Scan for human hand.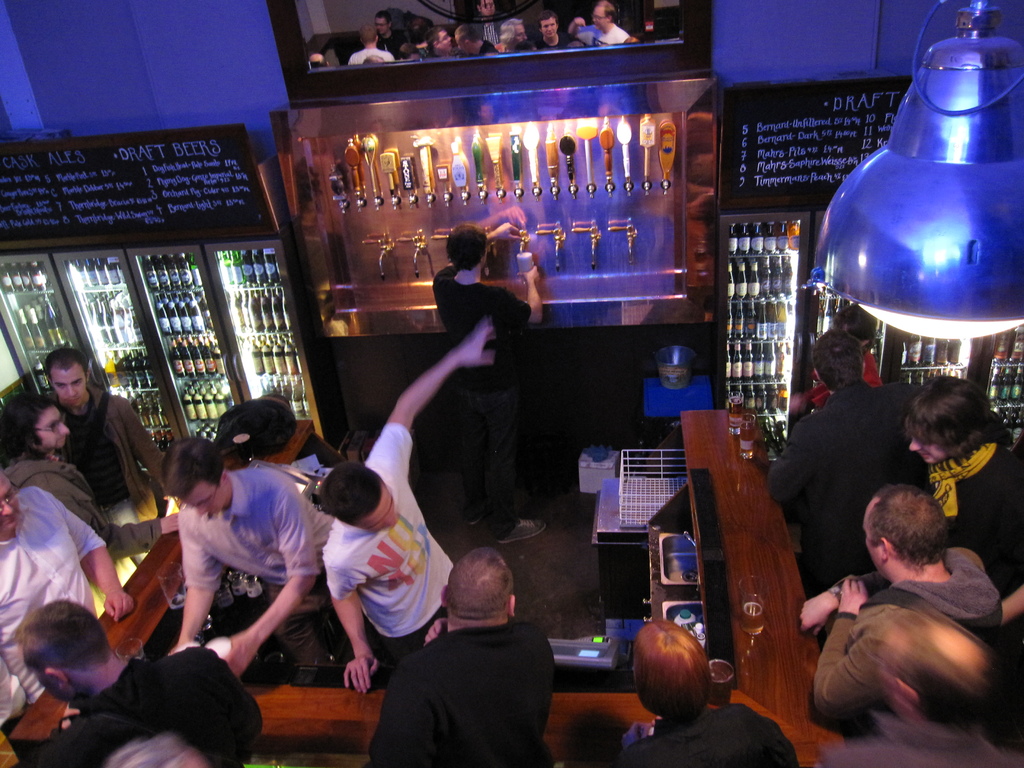
Scan result: left=163, top=509, right=180, bottom=533.
